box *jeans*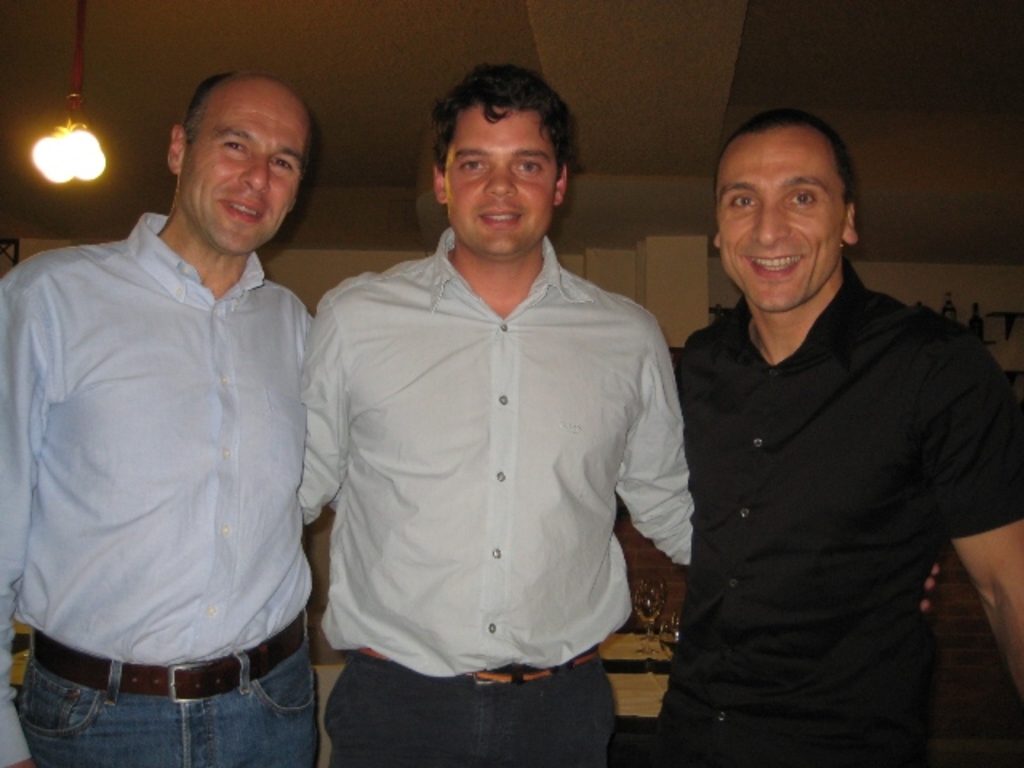
box=[323, 643, 616, 766]
